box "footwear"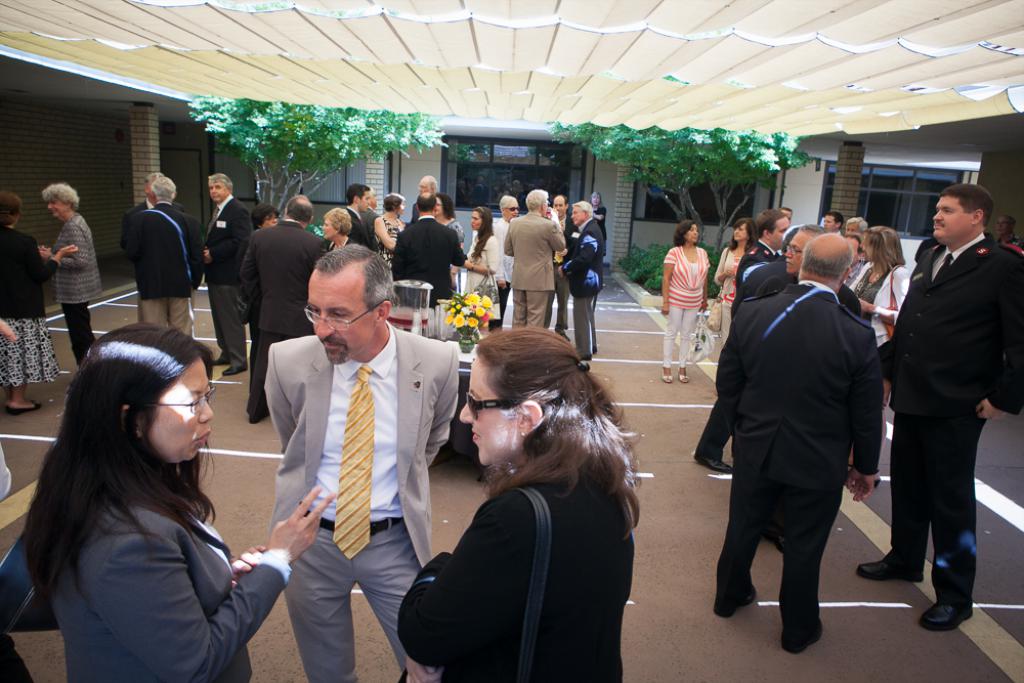
region(676, 365, 688, 383)
